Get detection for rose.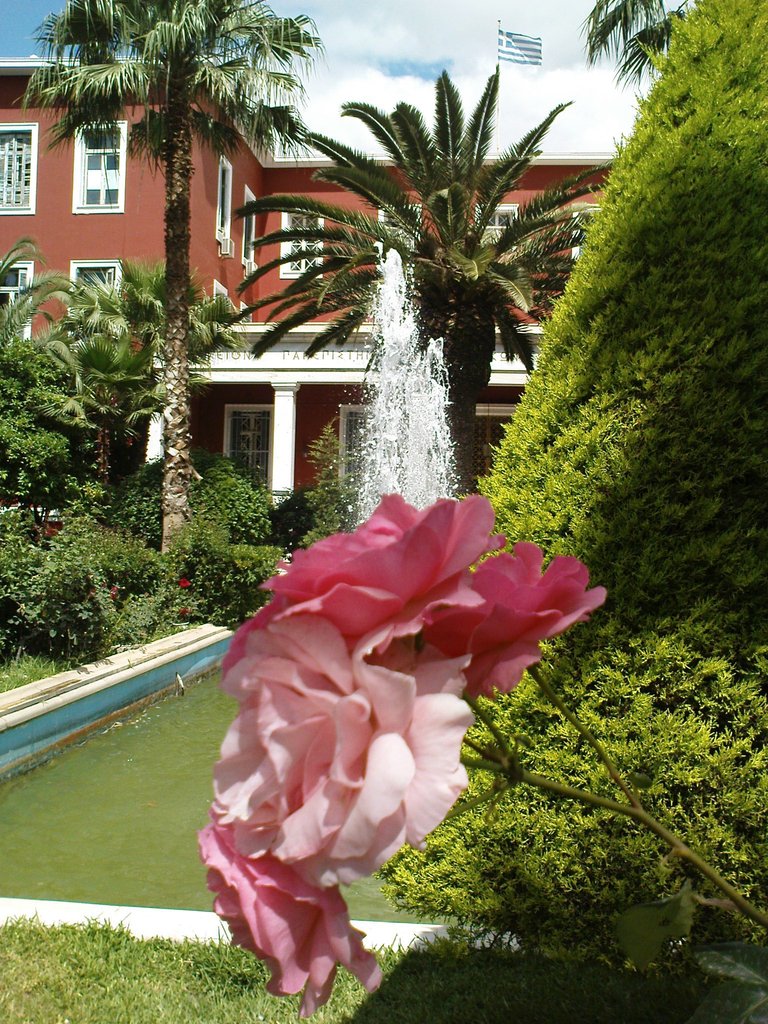
Detection: <box>206,610,483,893</box>.
